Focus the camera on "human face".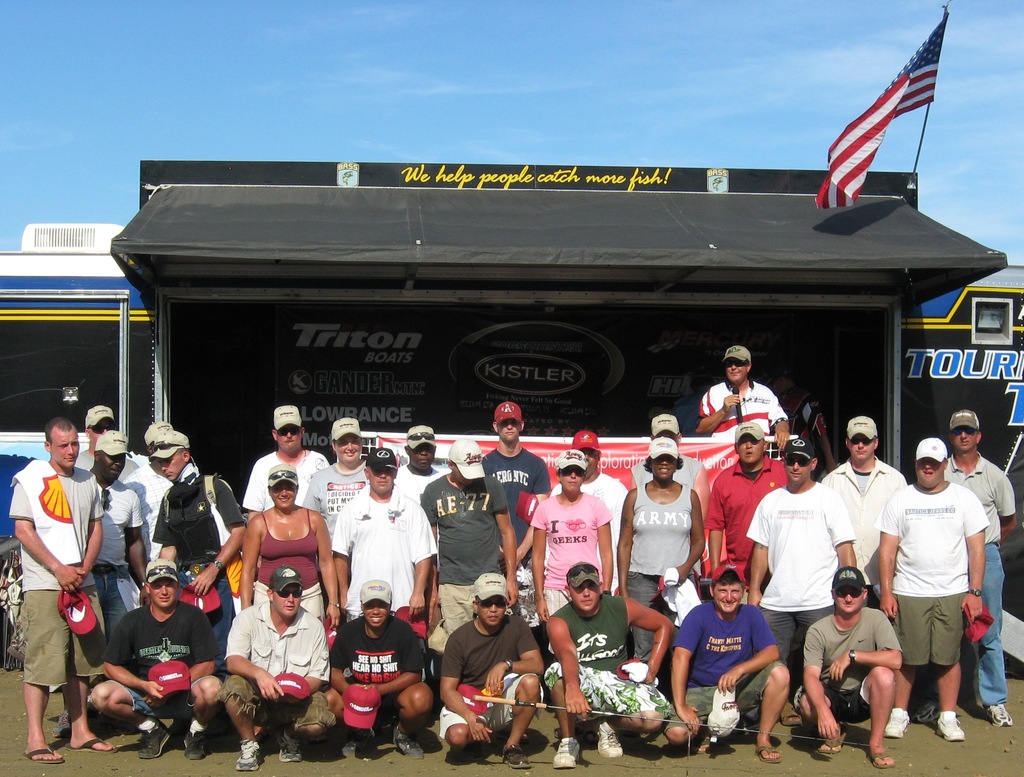
Focus region: [737, 433, 765, 465].
